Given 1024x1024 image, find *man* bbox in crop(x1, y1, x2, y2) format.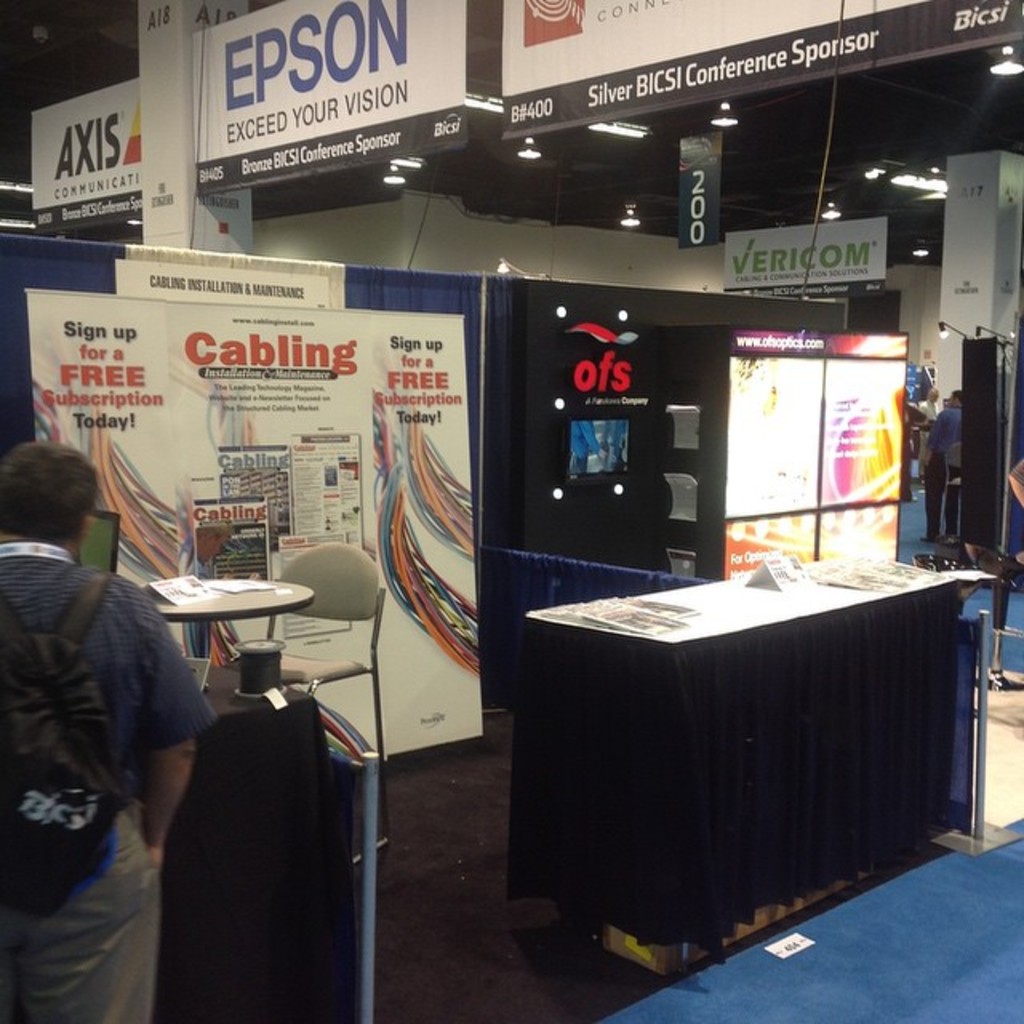
crop(925, 387, 958, 542).
